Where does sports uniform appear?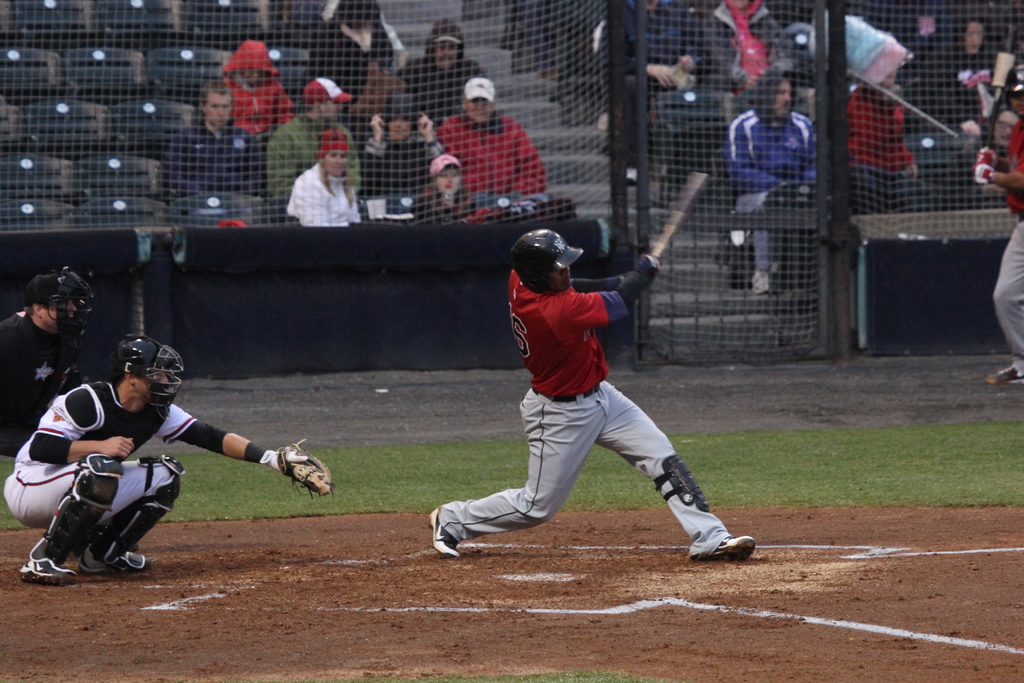
Appears at crop(0, 297, 111, 461).
